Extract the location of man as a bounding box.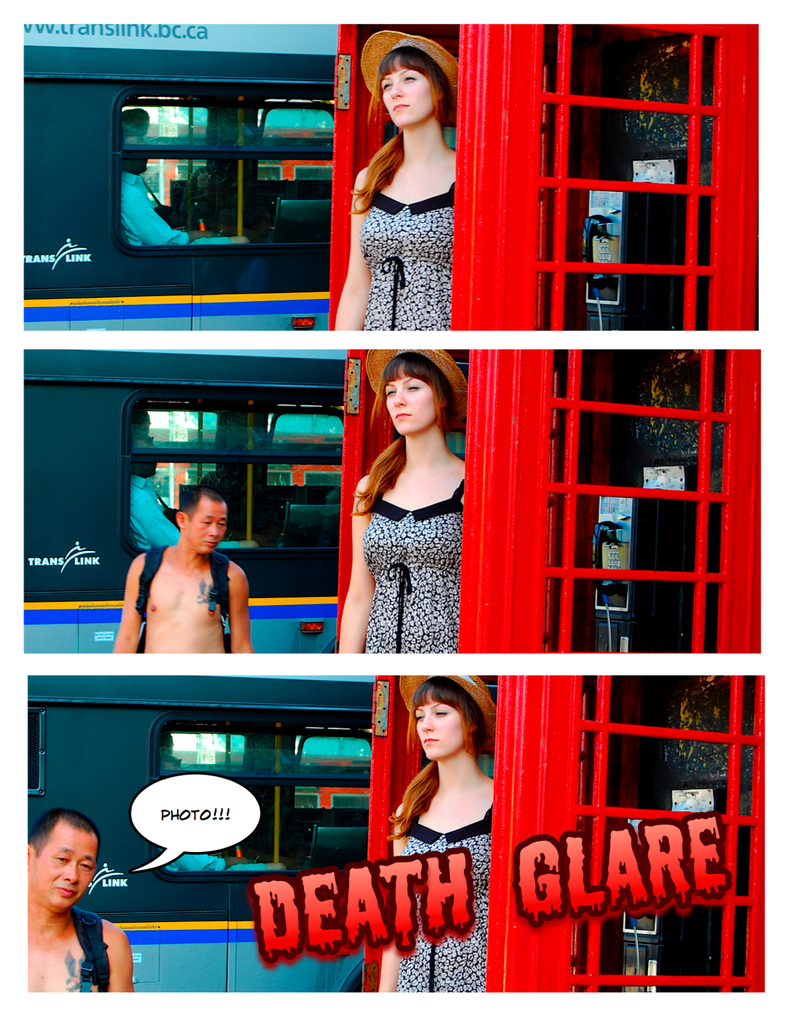
left=115, top=492, right=250, bottom=670.
